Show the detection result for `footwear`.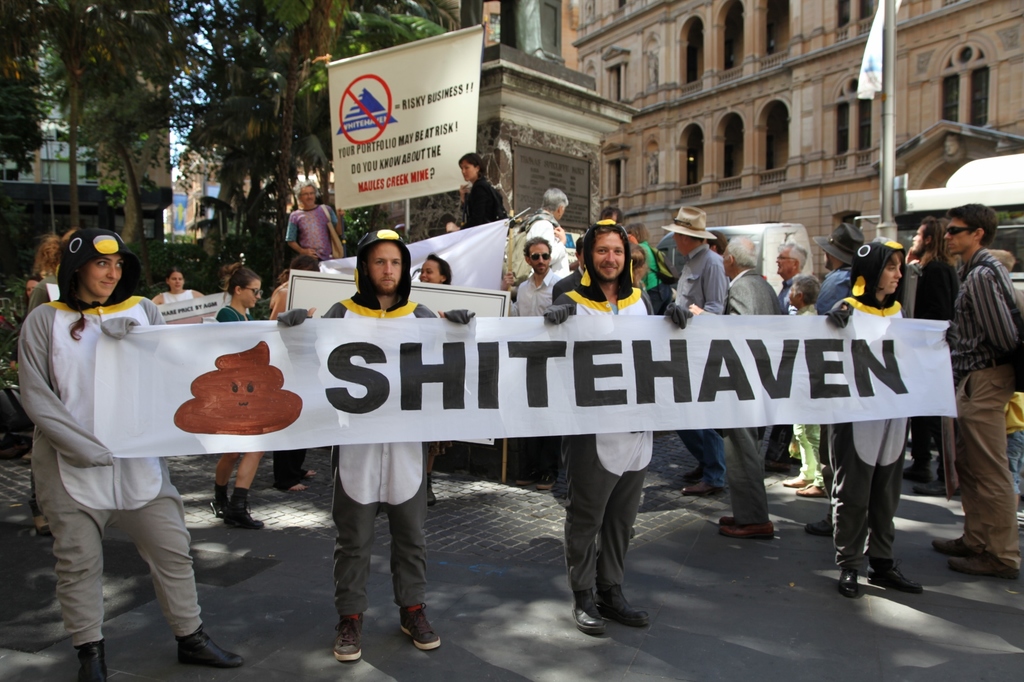
[35,522,52,536].
